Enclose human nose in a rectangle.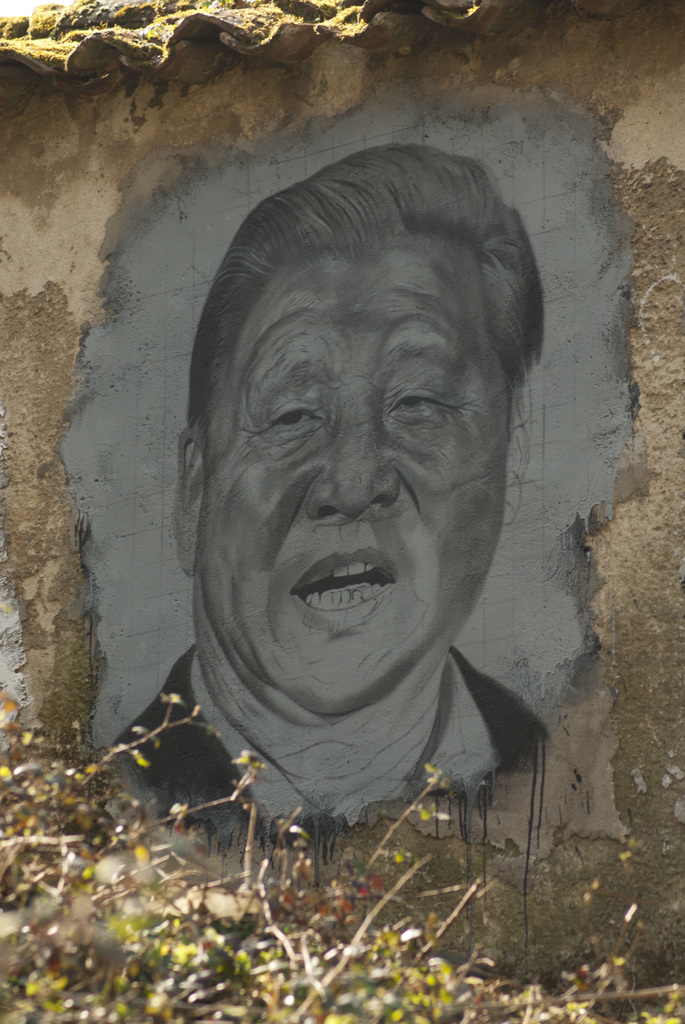
[x1=308, y1=385, x2=405, y2=518].
